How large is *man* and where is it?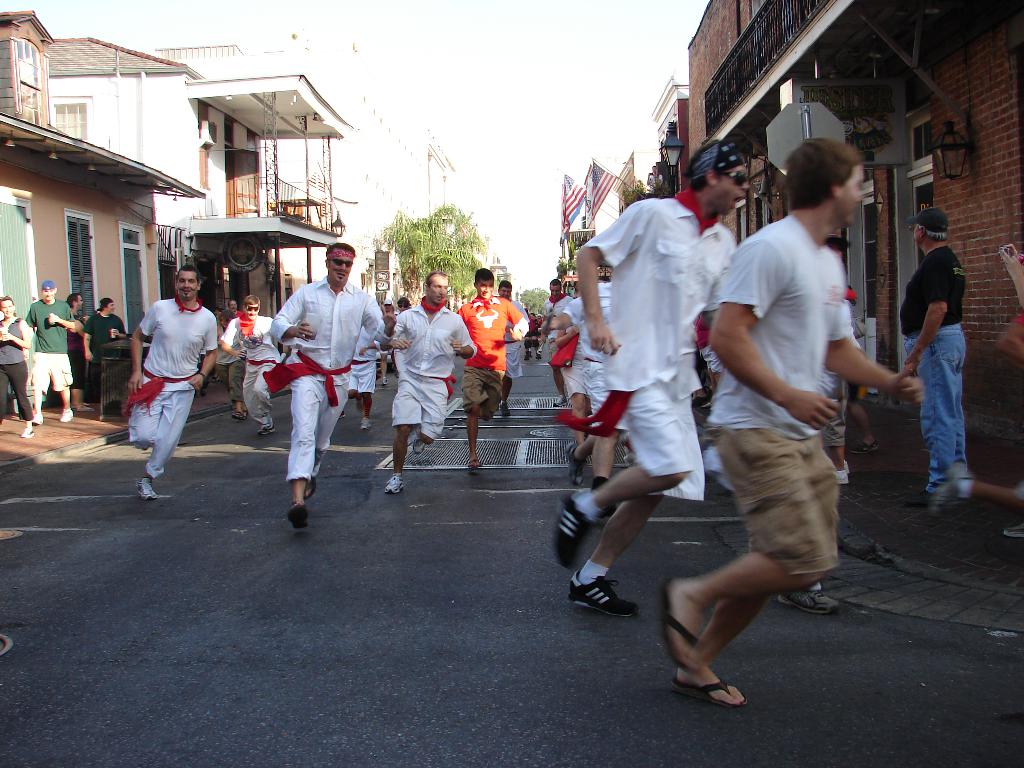
Bounding box: crop(456, 267, 529, 476).
